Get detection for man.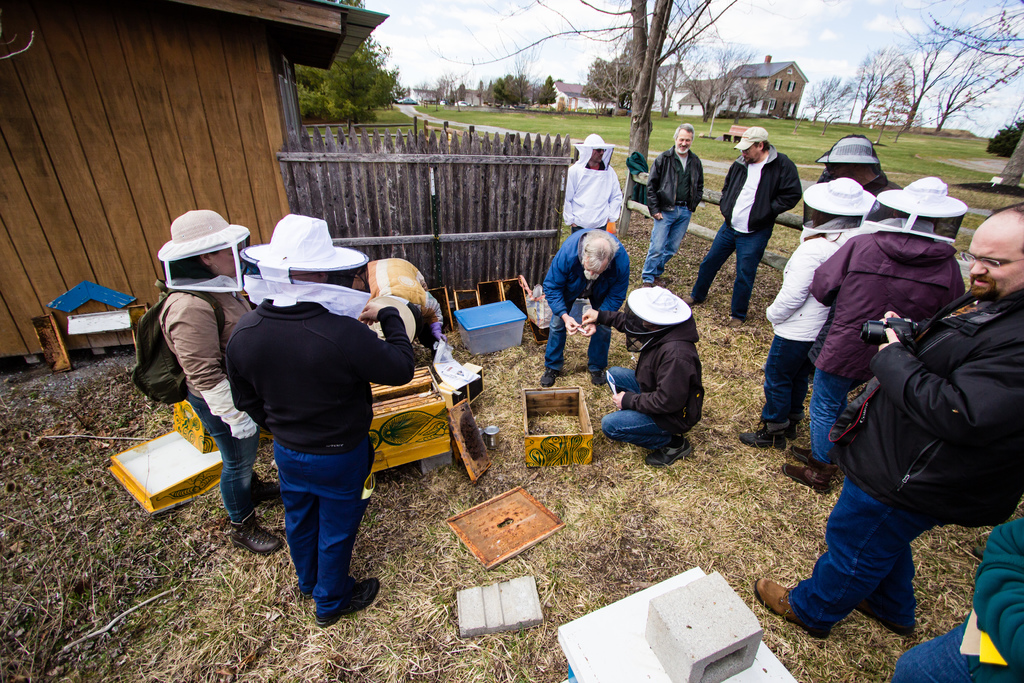
Detection: 645 126 696 295.
